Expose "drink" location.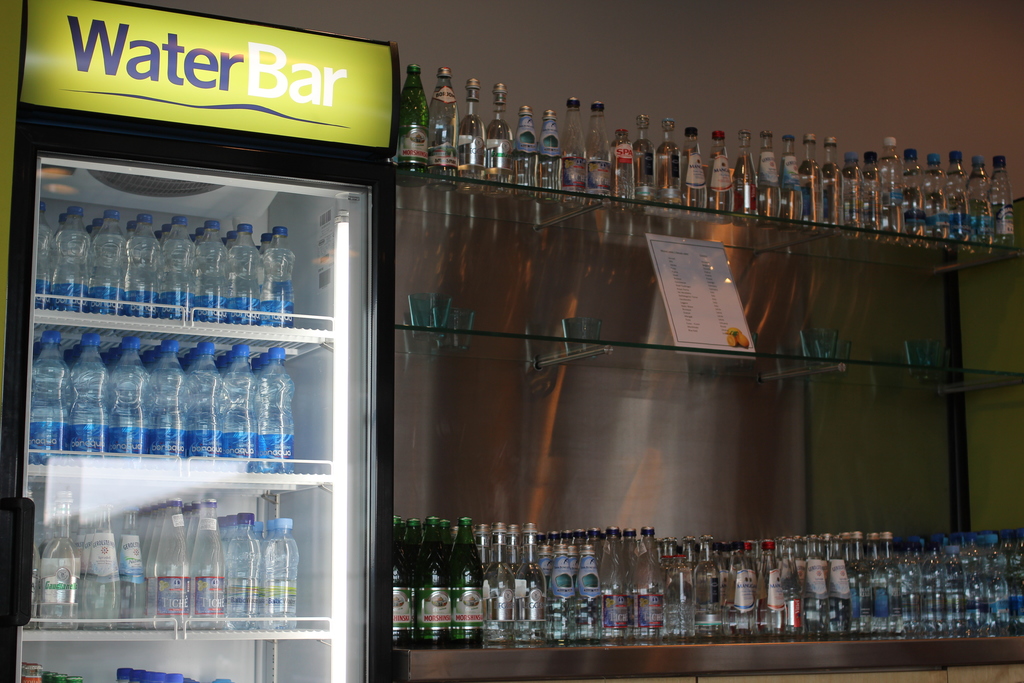
Exposed at {"left": 943, "top": 170, "right": 970, "bottom": 251}.
